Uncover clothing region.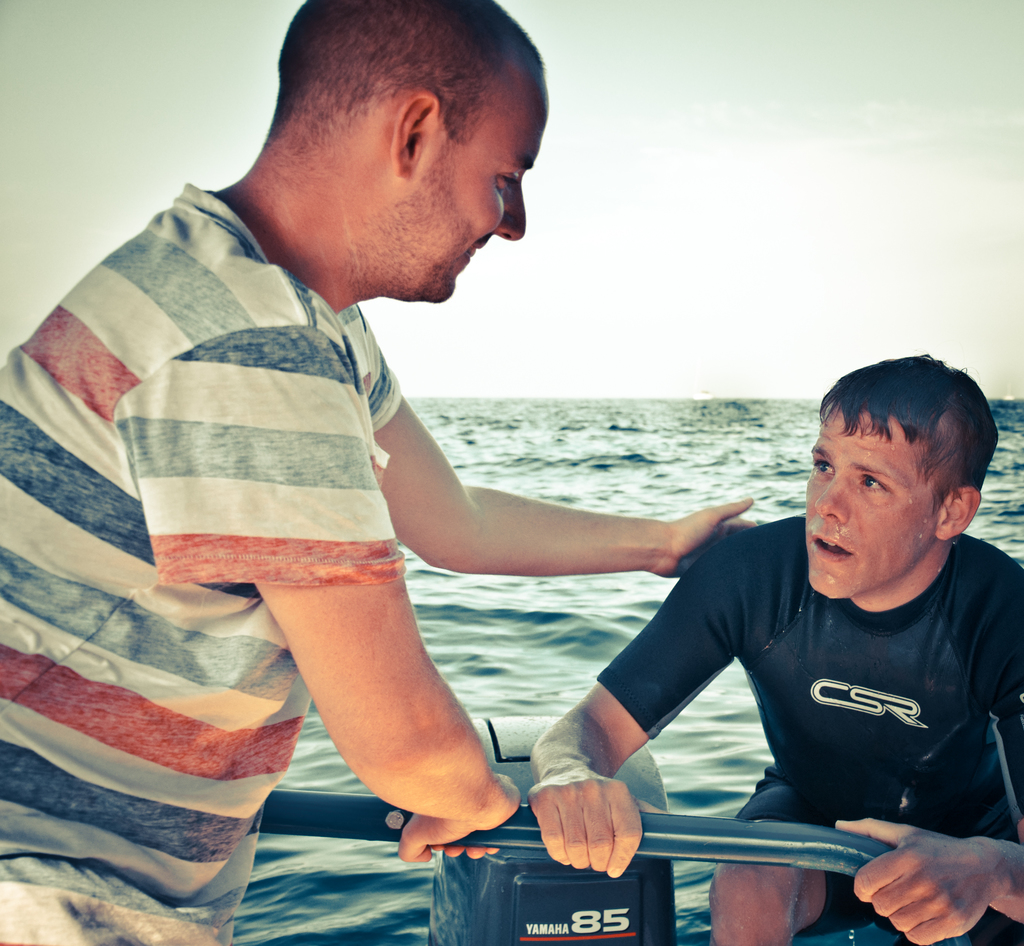
Uncovered: [0, 181, 406, 945].
